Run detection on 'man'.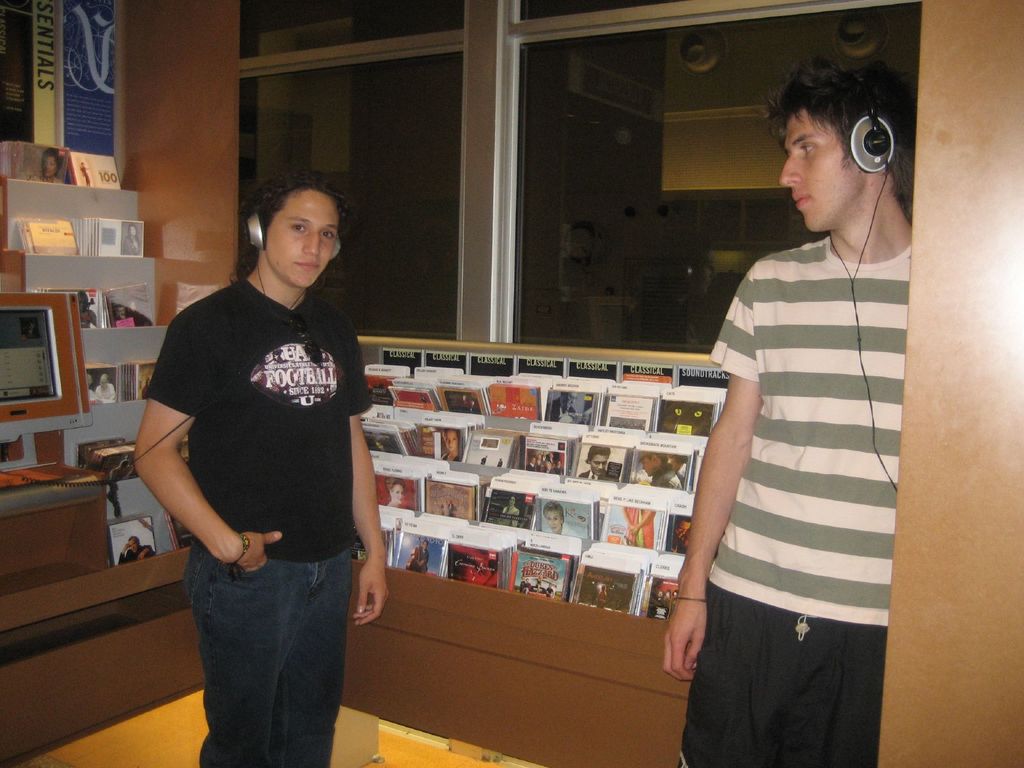
Result: [578, 443, 611, 478].
